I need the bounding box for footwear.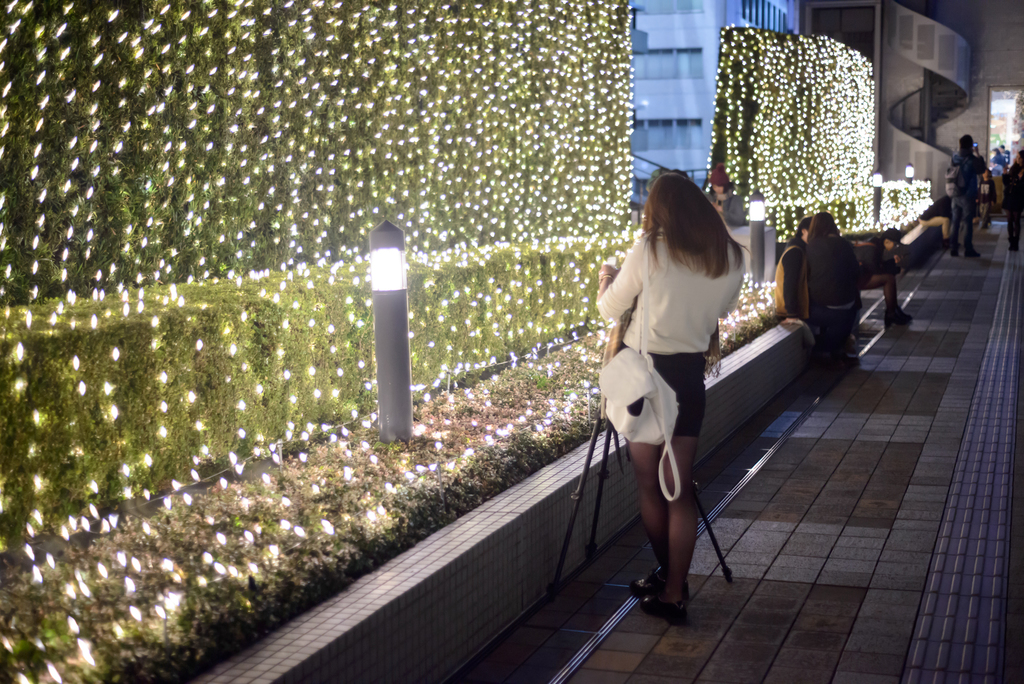
Here it is: [left=950, top=238, right=959, bottom=258].
